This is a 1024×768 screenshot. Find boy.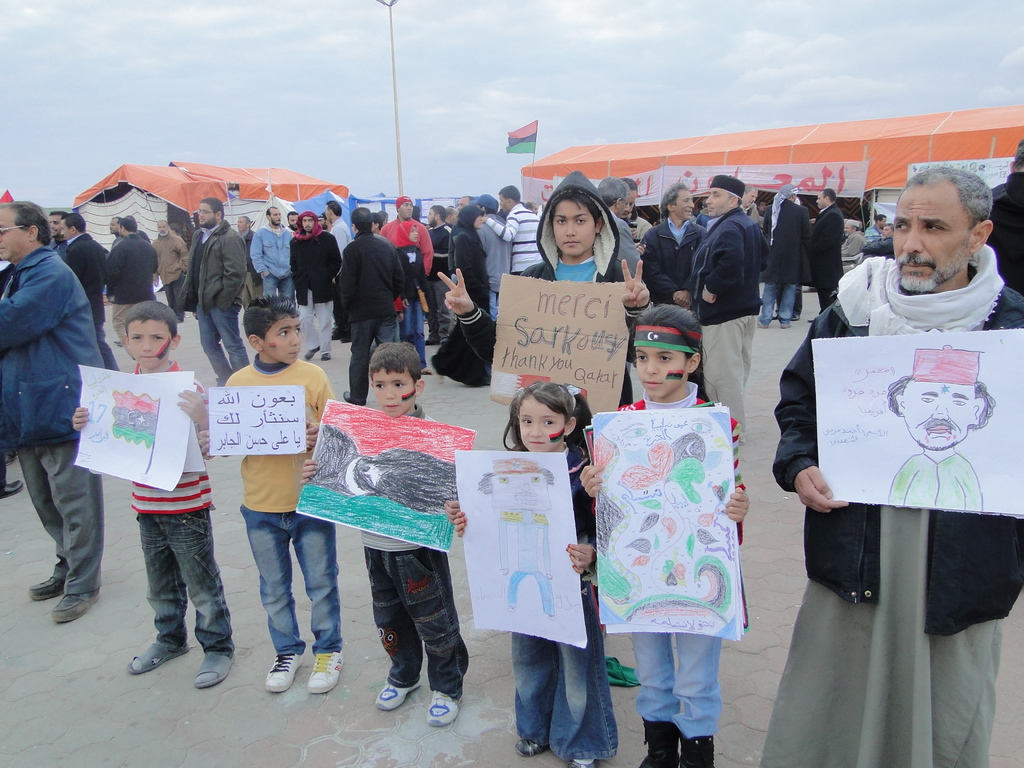
Bounding box: 197, 295, 345, 695.
